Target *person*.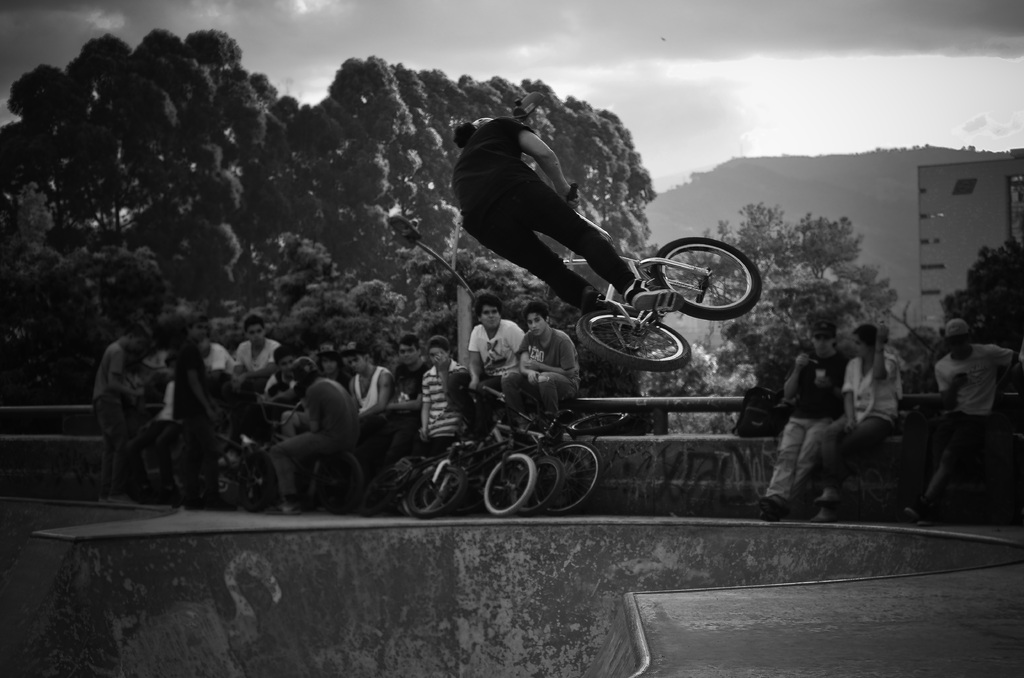
Target region: [896, 313, 1023, 531].
